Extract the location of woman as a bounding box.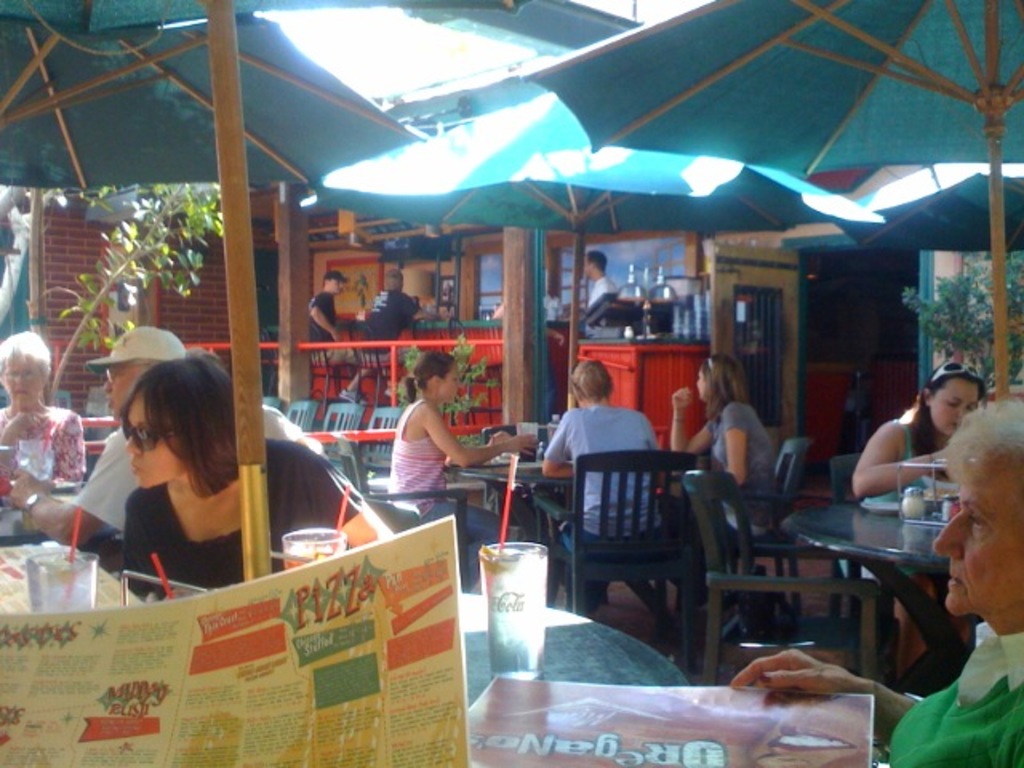
select_region(666, 354, 781, 541).
